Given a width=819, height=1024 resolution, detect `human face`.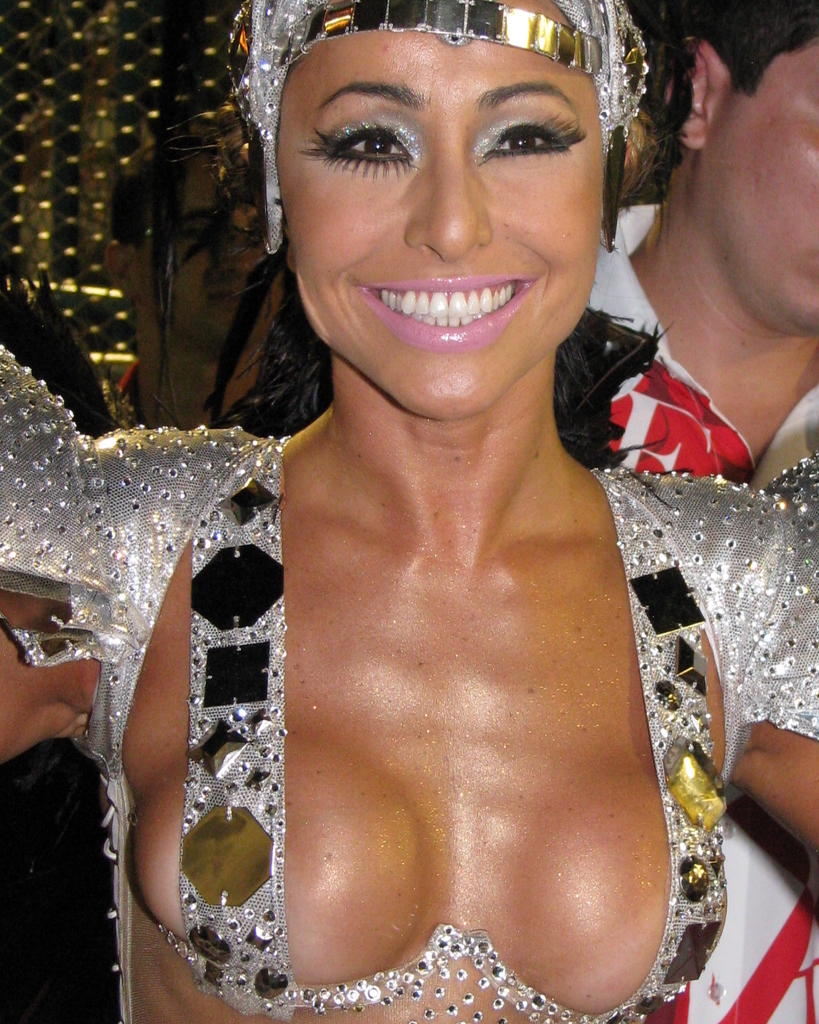
[286,0,608,423].
